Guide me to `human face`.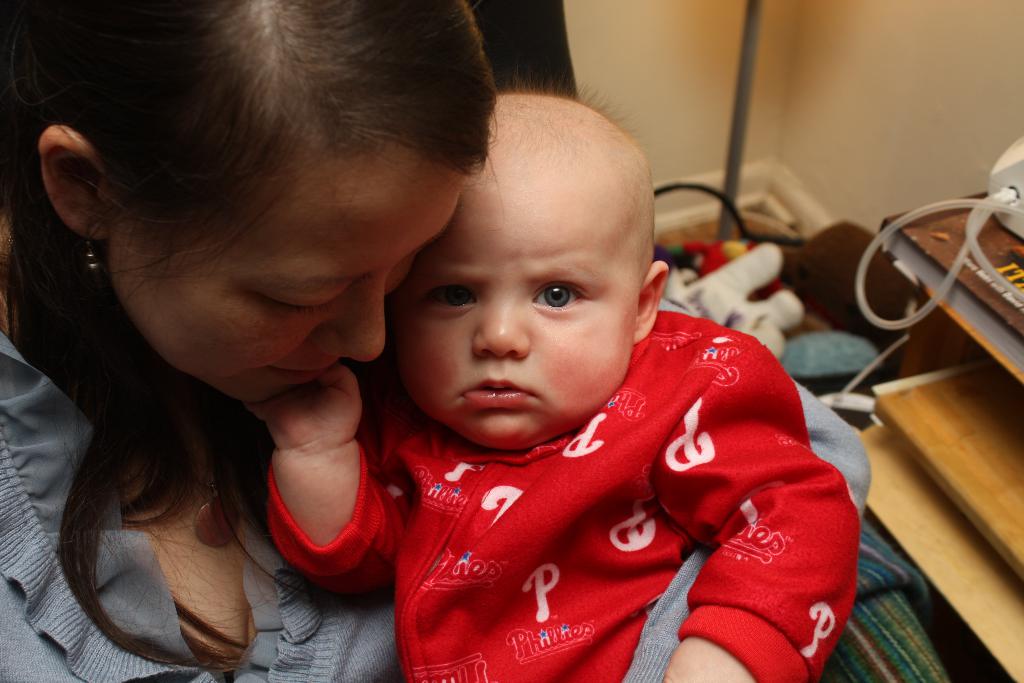
Guidance: detection(396, 173, 639, 457).
